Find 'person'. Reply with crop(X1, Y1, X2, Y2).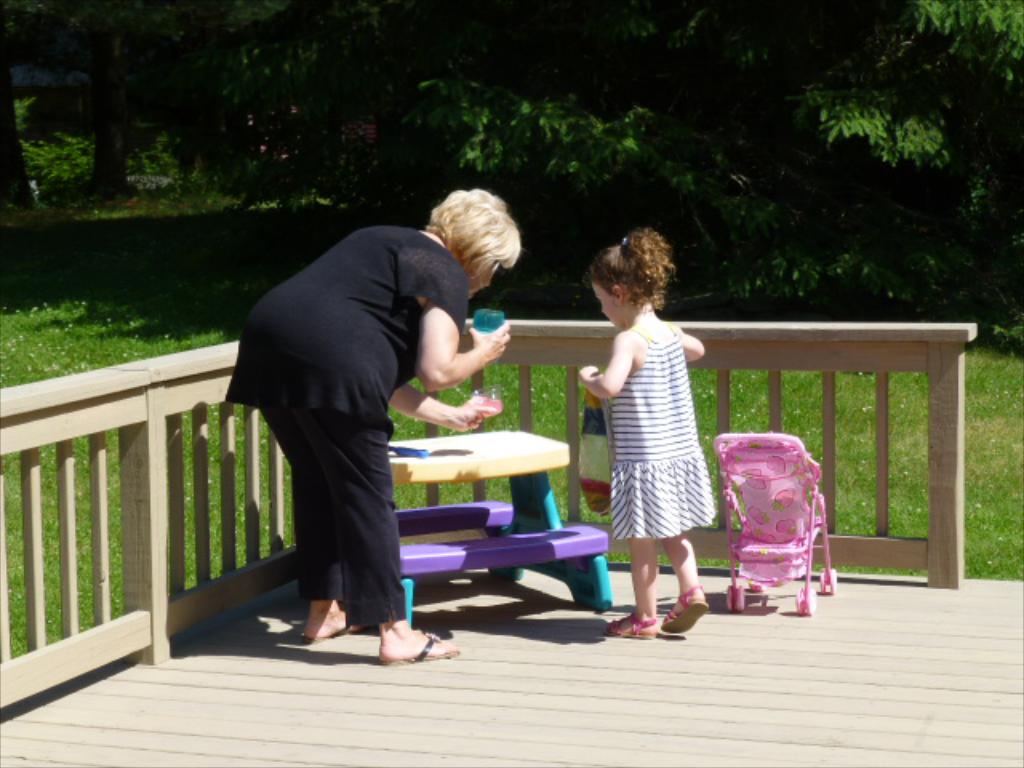
crop(576, 226, 715, 640).
